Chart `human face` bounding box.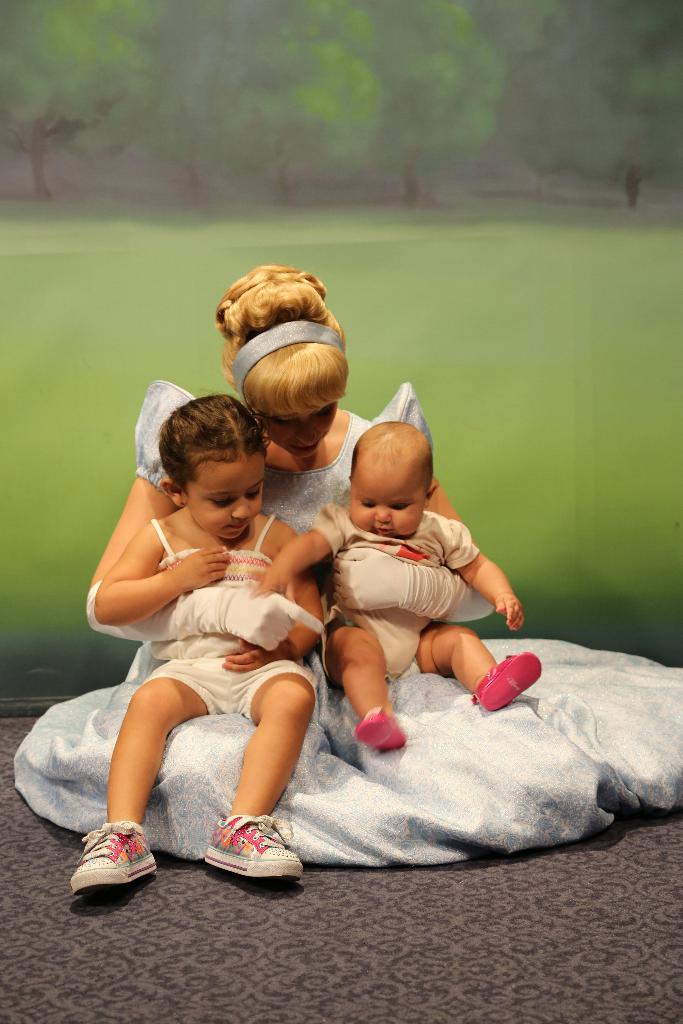
Charted: {"x1": 181, "y1": 452, "x2": 266, "y2": 538}.
